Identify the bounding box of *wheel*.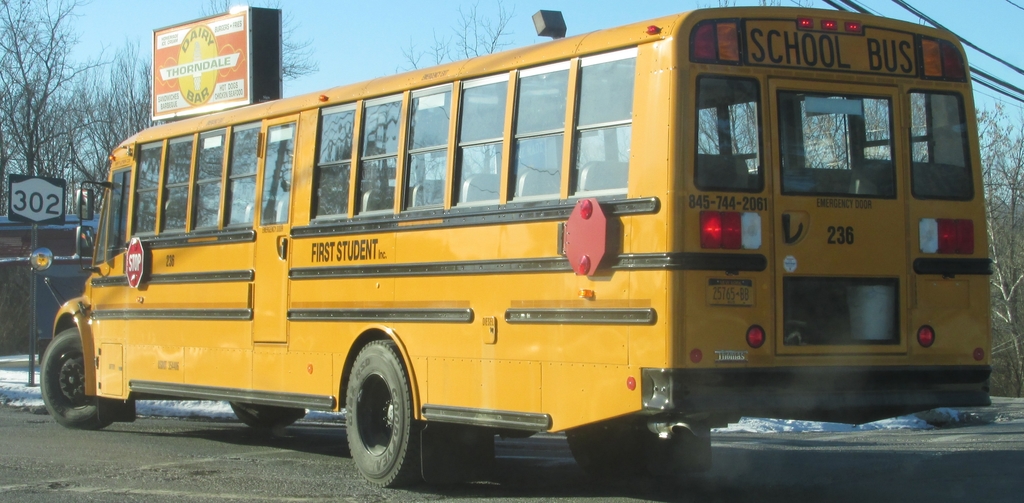
<bbox>564, 415, 651, 476</bbox>.
